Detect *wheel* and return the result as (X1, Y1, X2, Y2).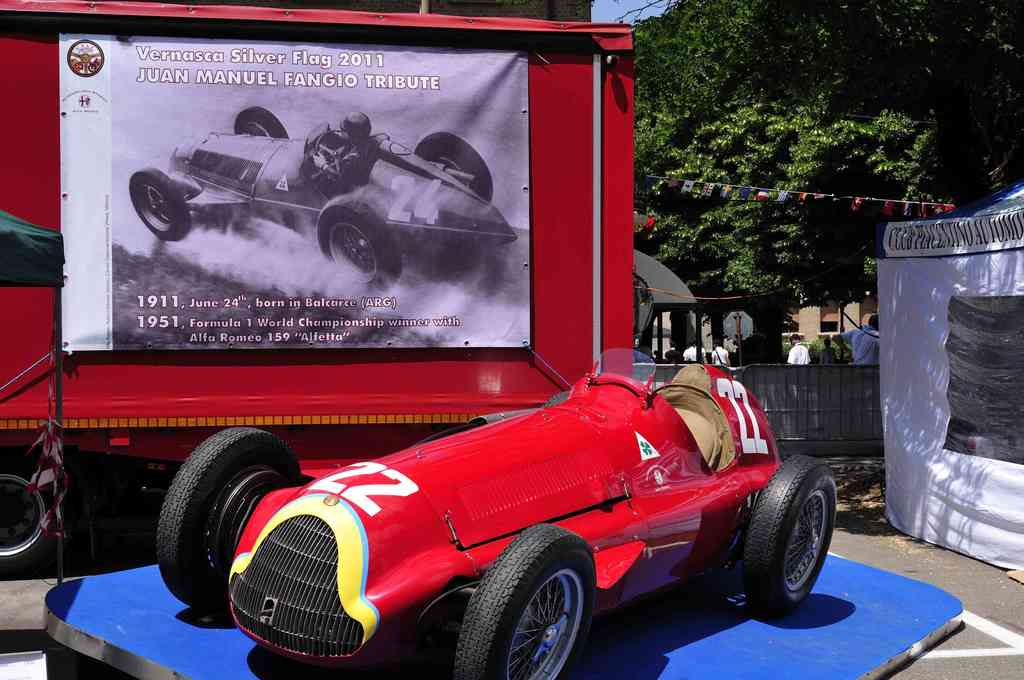
(317, 200, 403, 287).
